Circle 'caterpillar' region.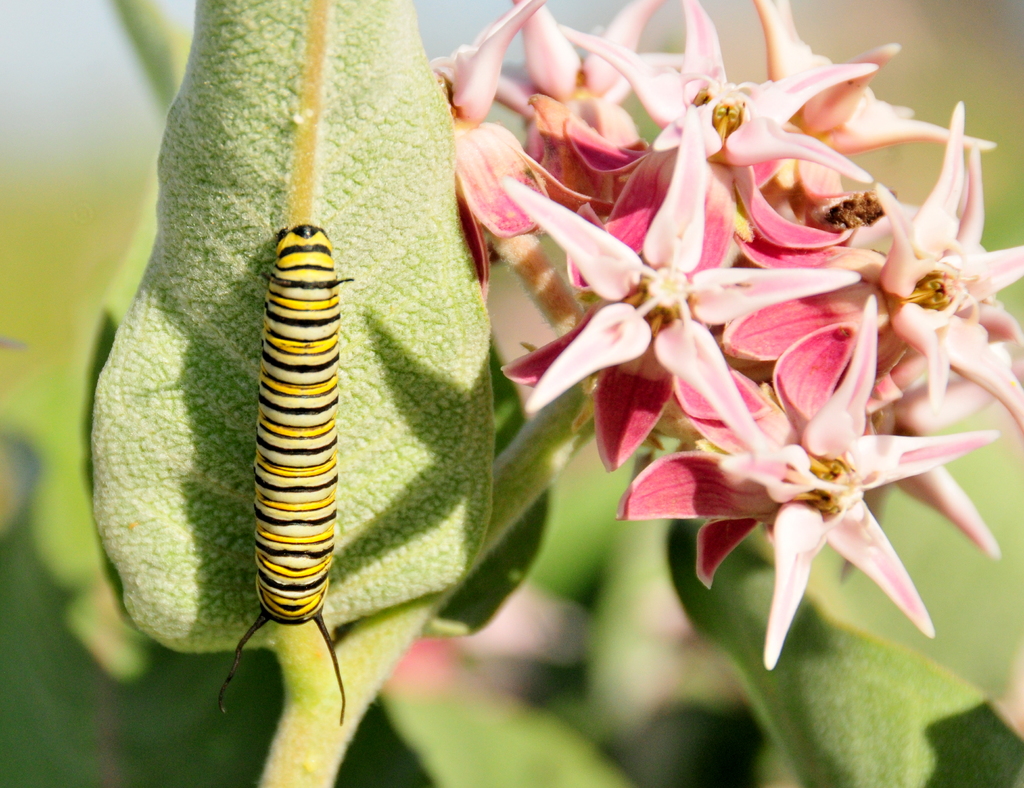
Region: locate(216, 220, 348, 727).
